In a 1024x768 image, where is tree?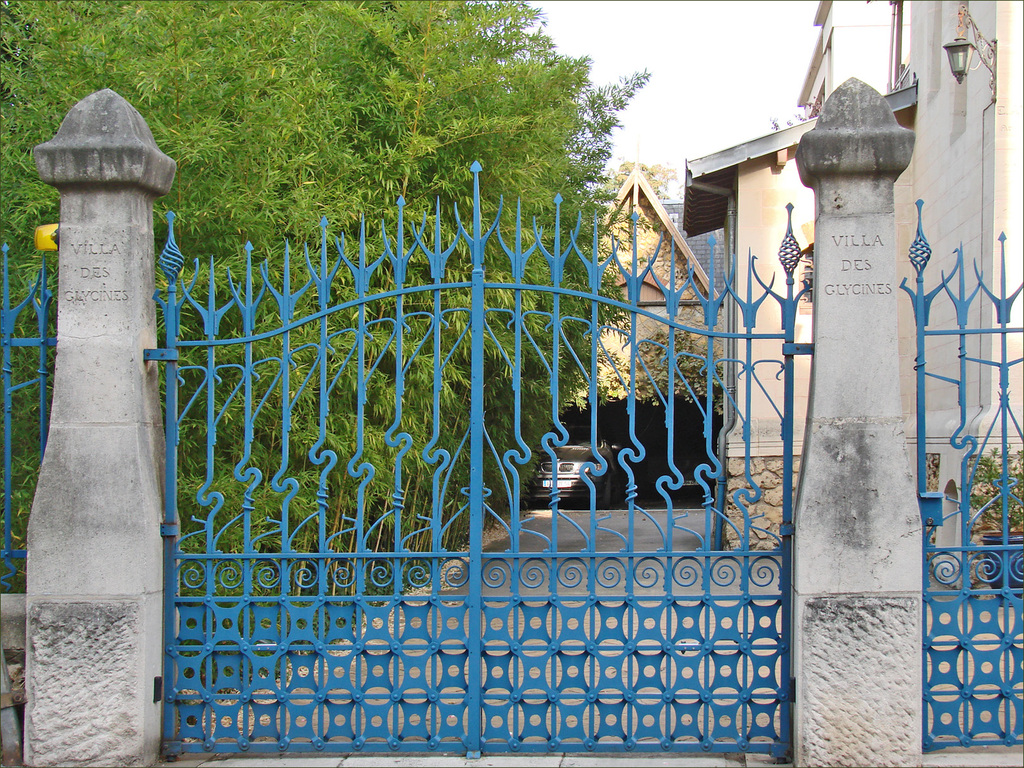
{"x1": 0, "y1": 0, "x2": 652, "y2": 661}.
